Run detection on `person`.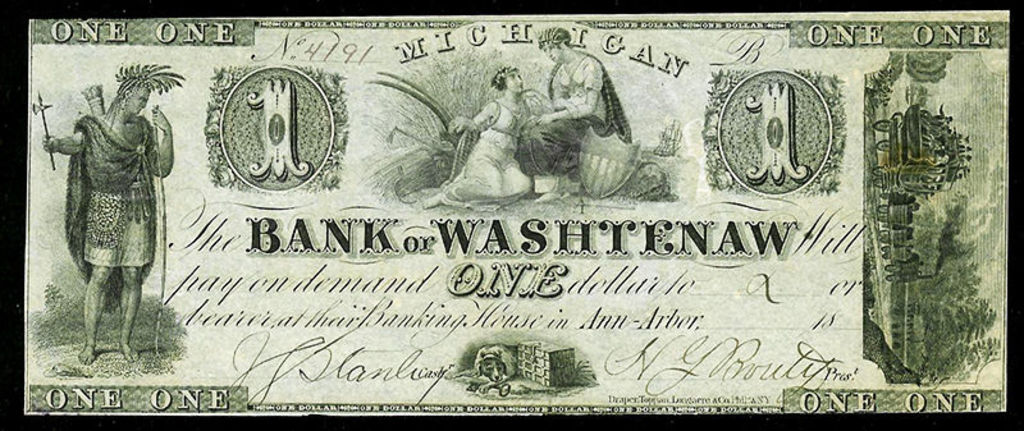
Result: left=55, top=51, right=165, bottom=361.
